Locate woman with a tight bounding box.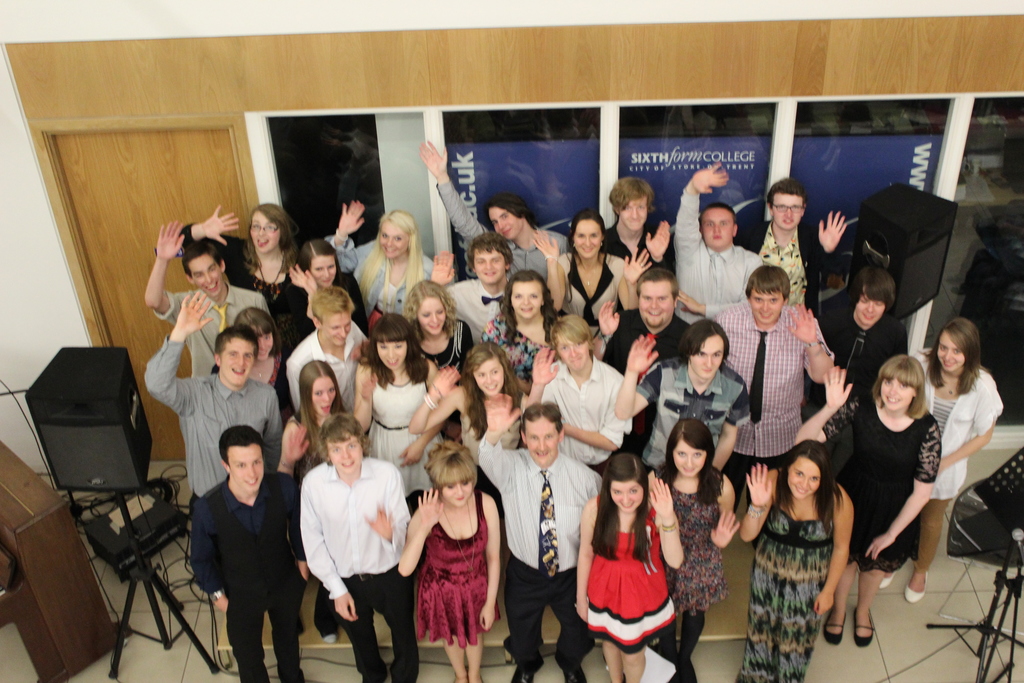
left=397, top=280, right=474, bottom=443.
